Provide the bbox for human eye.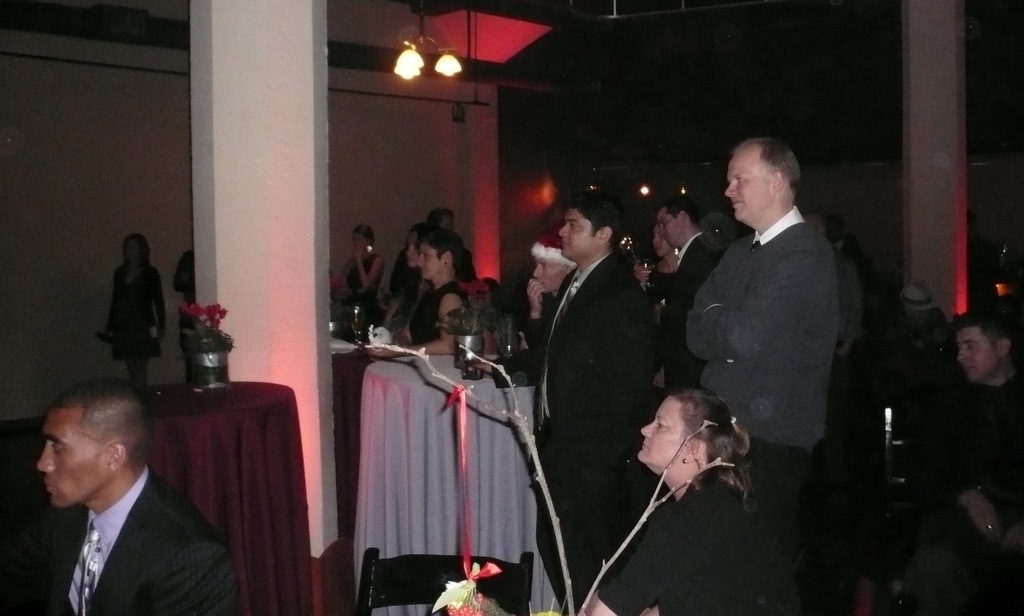
420 253 427 259.
